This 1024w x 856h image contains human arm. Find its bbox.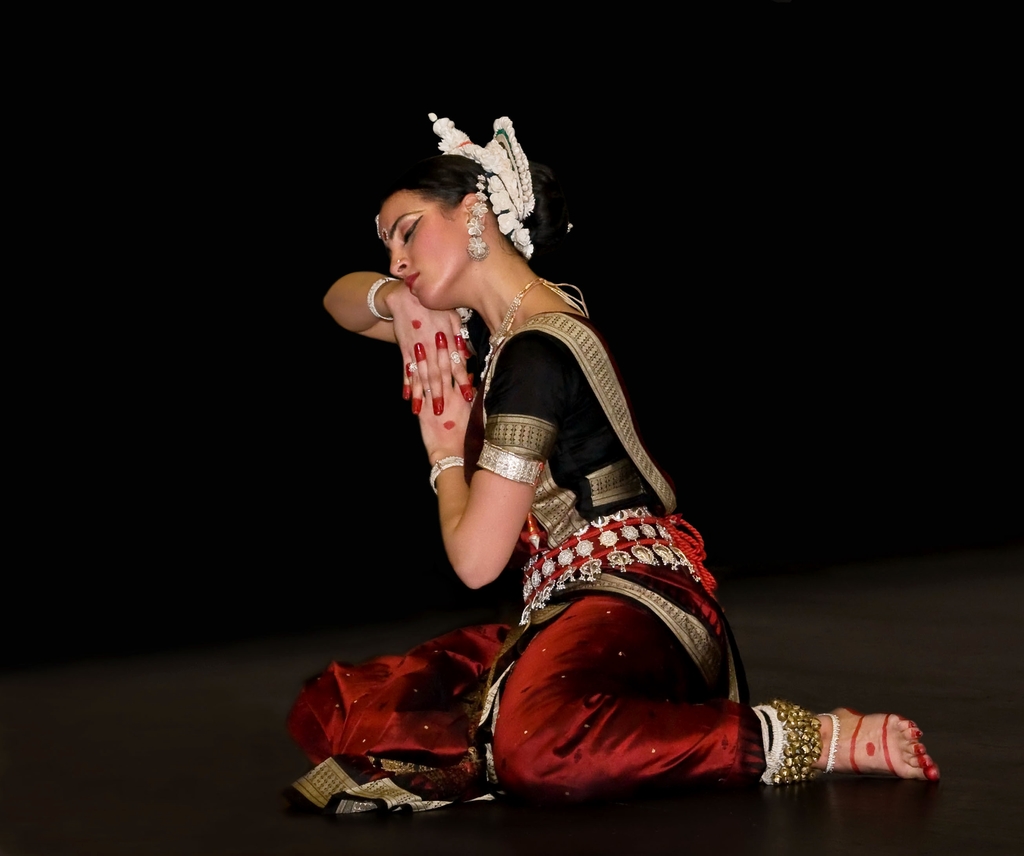
{"x1": 320, "y1": 269, "x2": 473, "y2": 417}.
